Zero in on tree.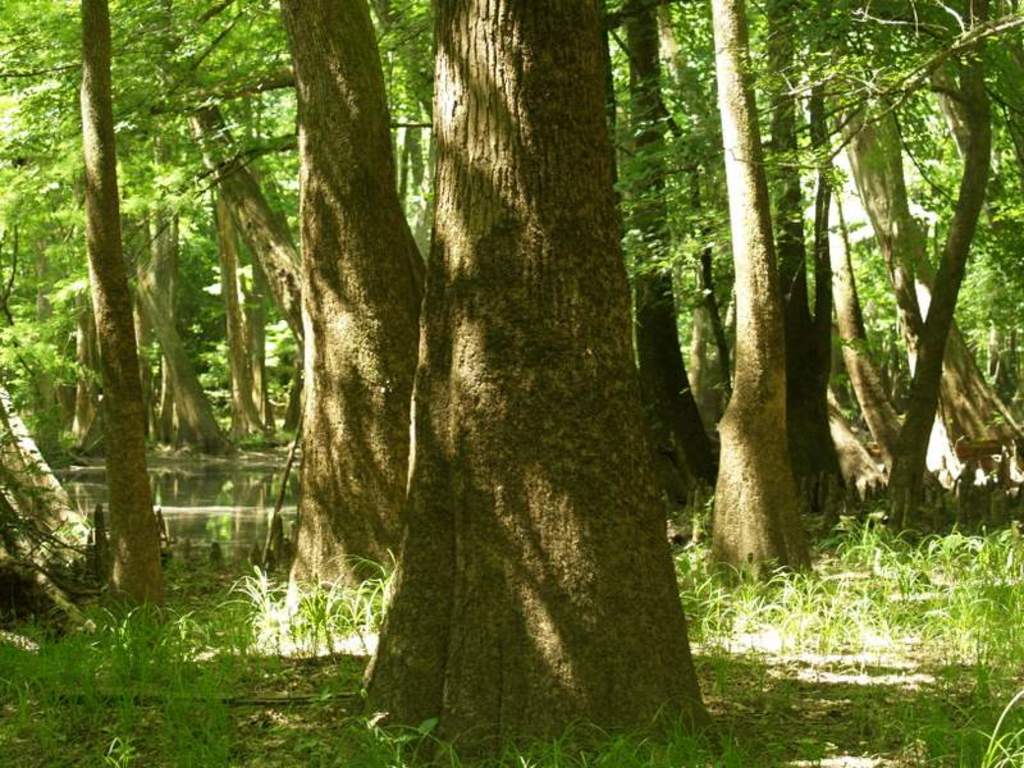
Zeroed in: x1=77 y1=0 x2=170 y2=607.
